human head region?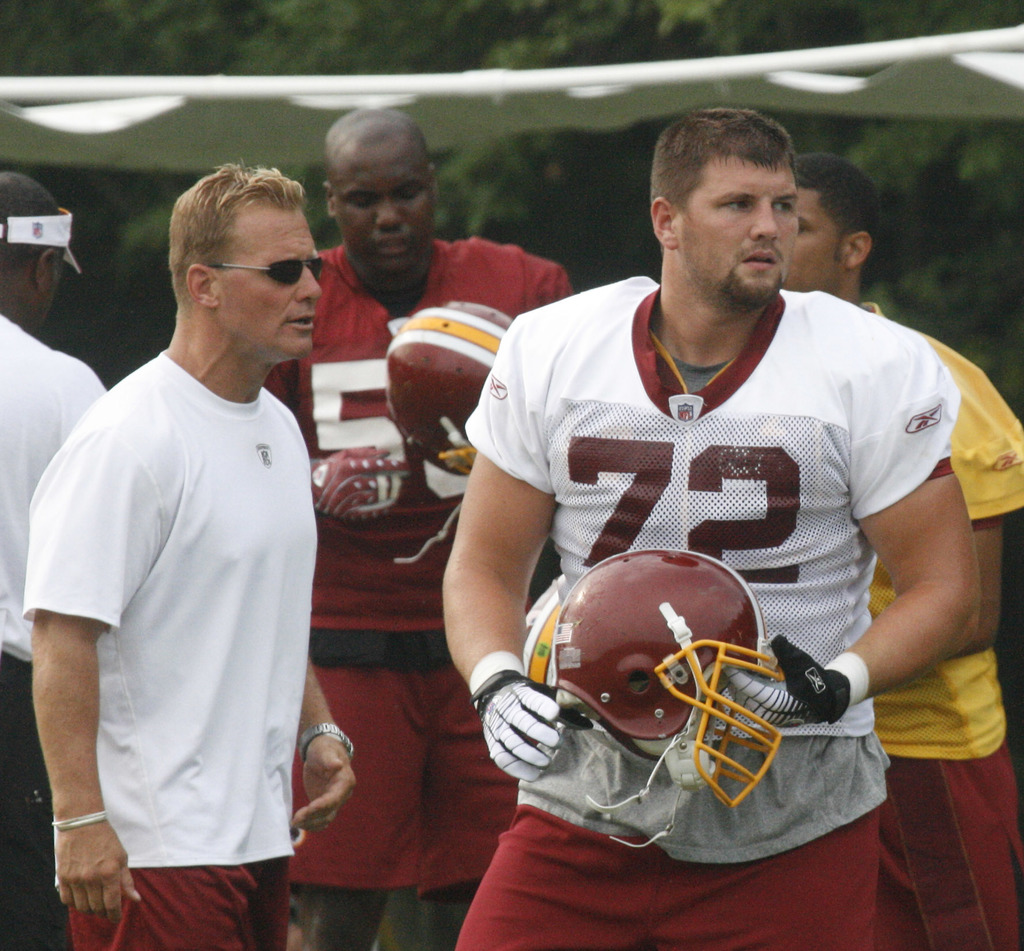
x1=320 y1=109 x2=444 y2=270
